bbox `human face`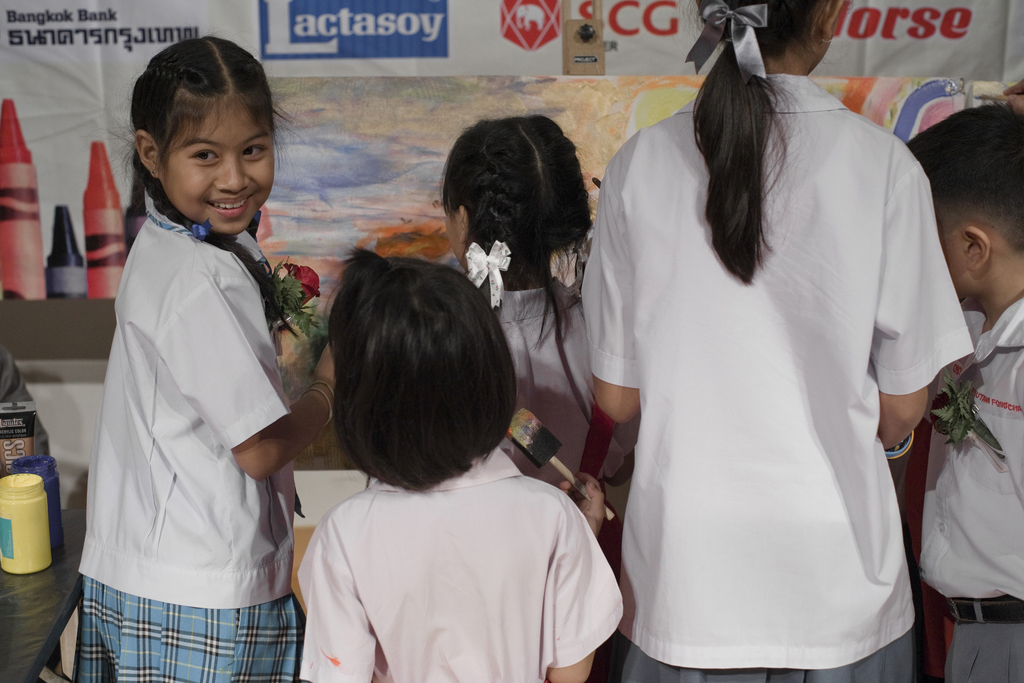
pyautogui.locateOnScreen(934, 220, 971, 303)
